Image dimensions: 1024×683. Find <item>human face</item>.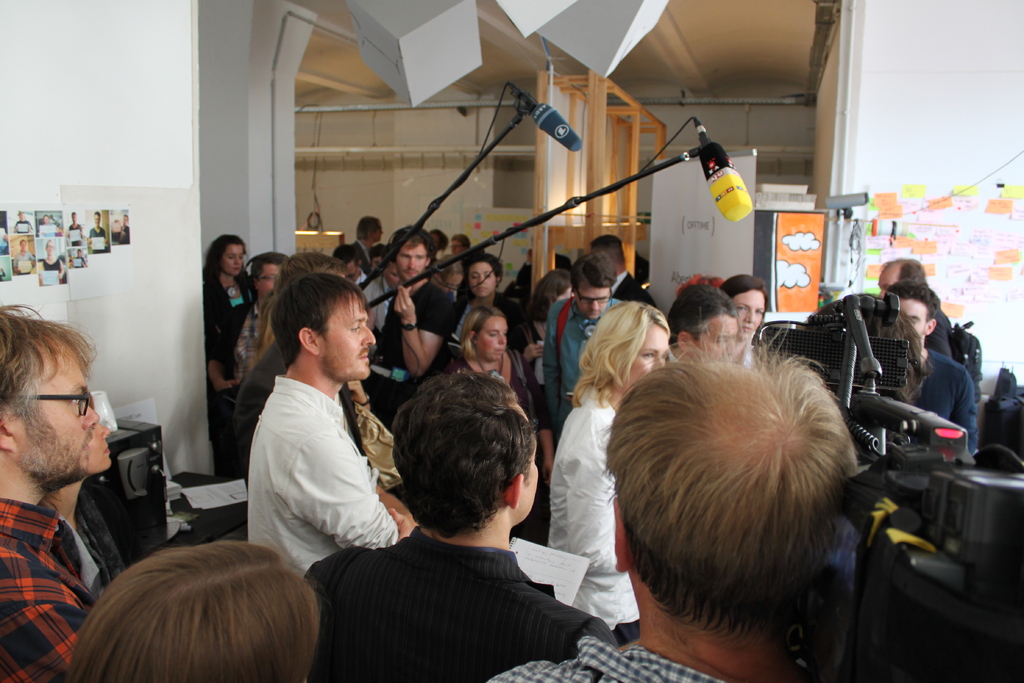
bbox(897, 302, 937, 340).
